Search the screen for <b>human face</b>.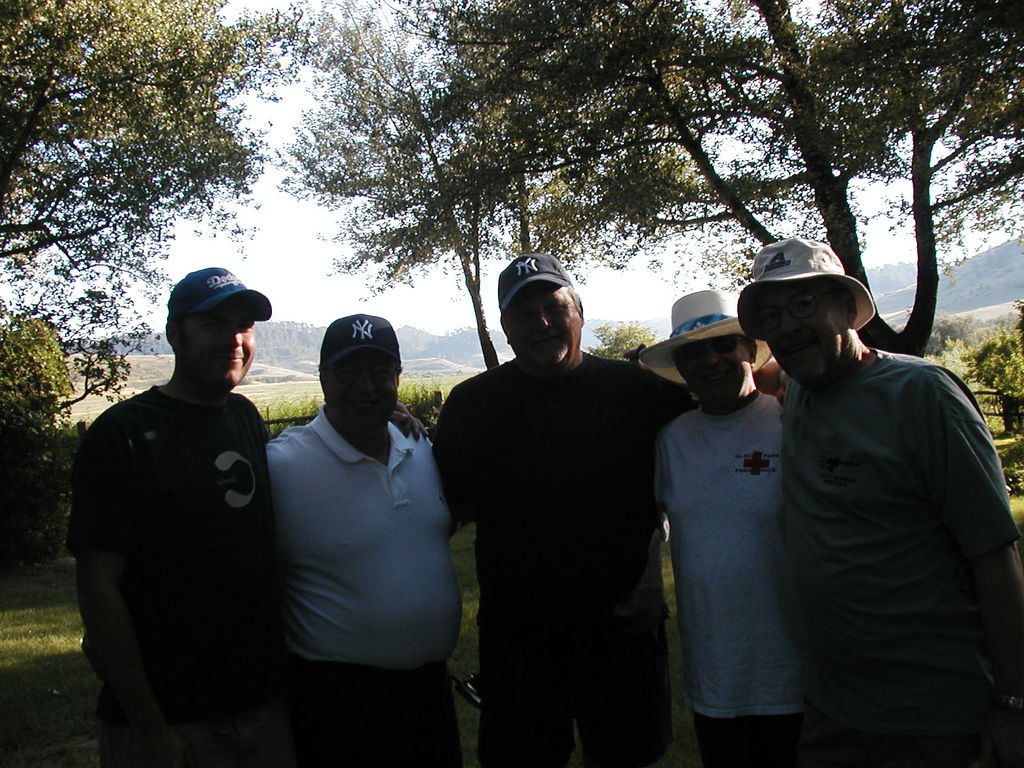
Found at (328, 349, 397, 435).
